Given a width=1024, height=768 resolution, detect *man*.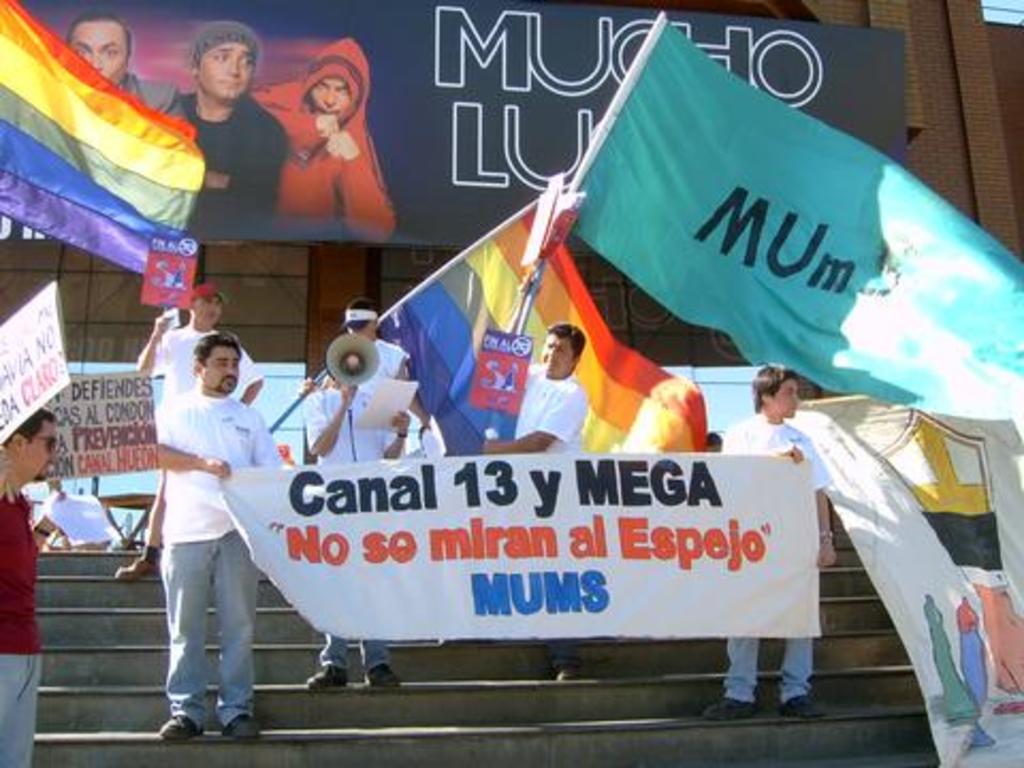
[x1=109, y1=282, x2=269, y2=576].
